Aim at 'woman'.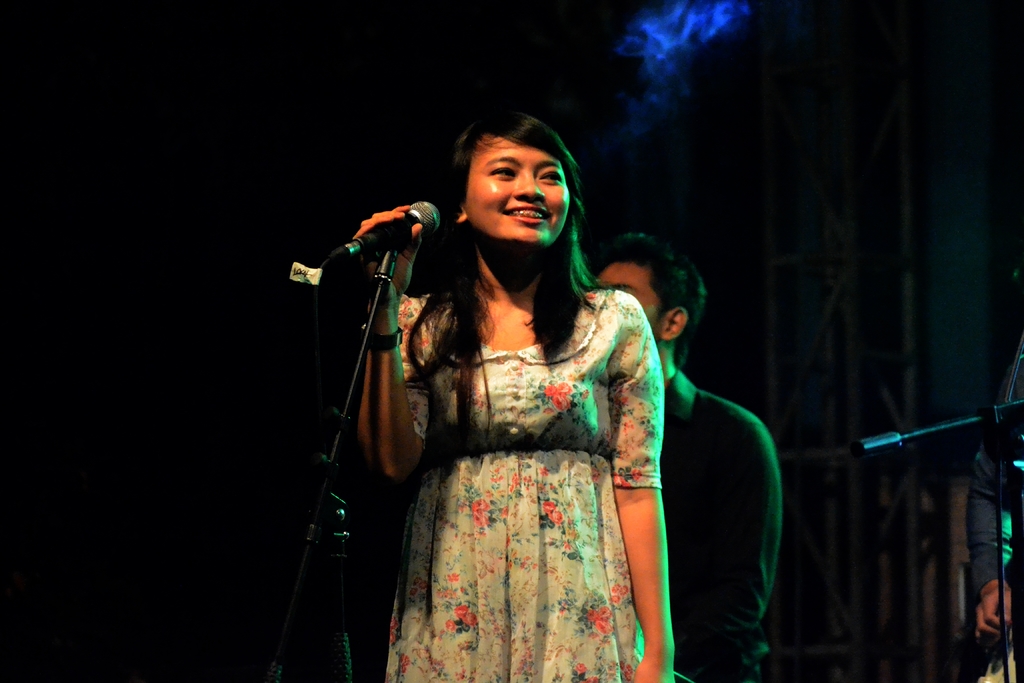
Aimed at crop(323, 136, 679, 682).
